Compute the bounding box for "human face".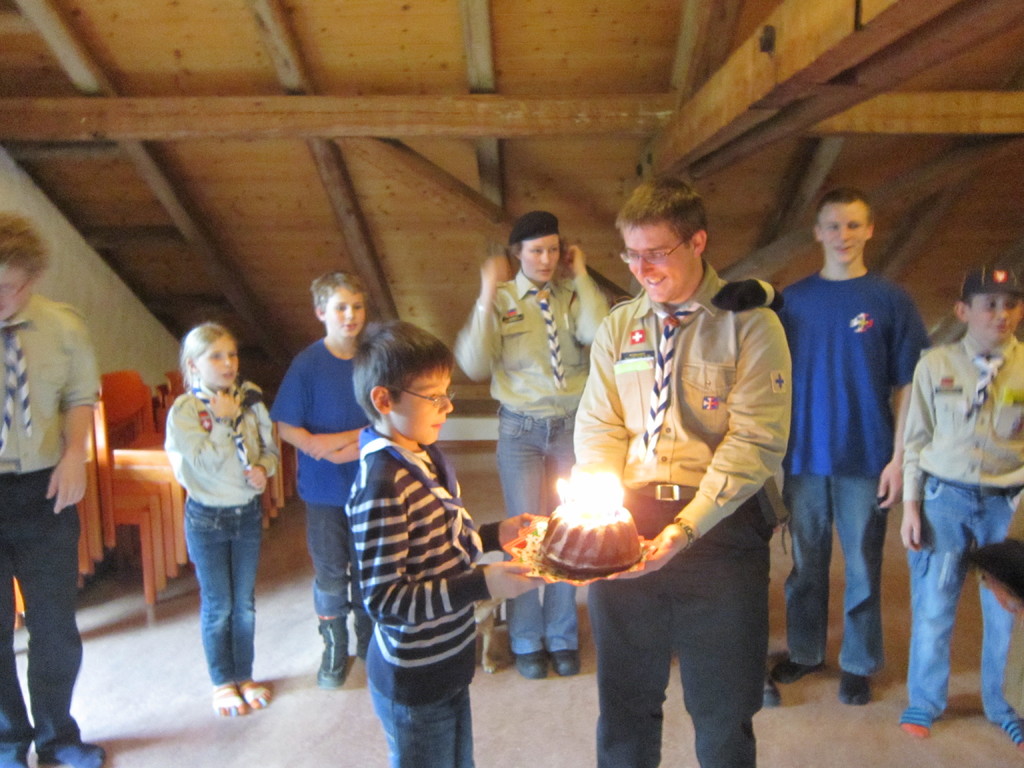
{"x1": 972, "y1": 294, "x2": 1023, "y2": 336}.
